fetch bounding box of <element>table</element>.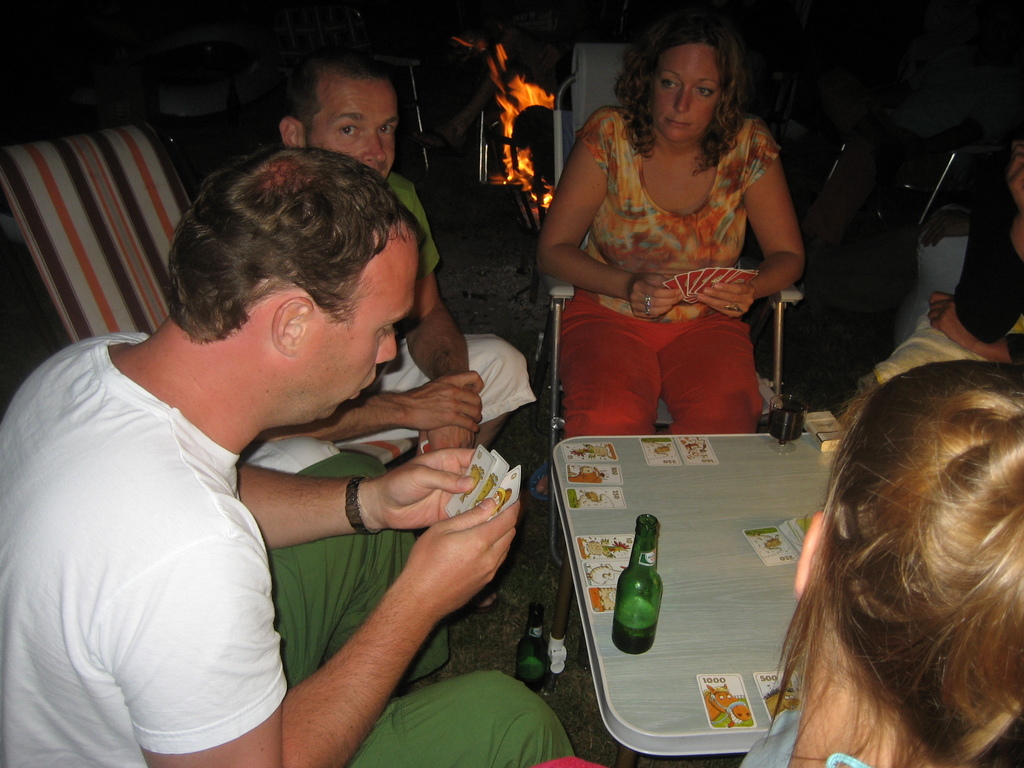
Bbox: 532, 395, 891, 753.
